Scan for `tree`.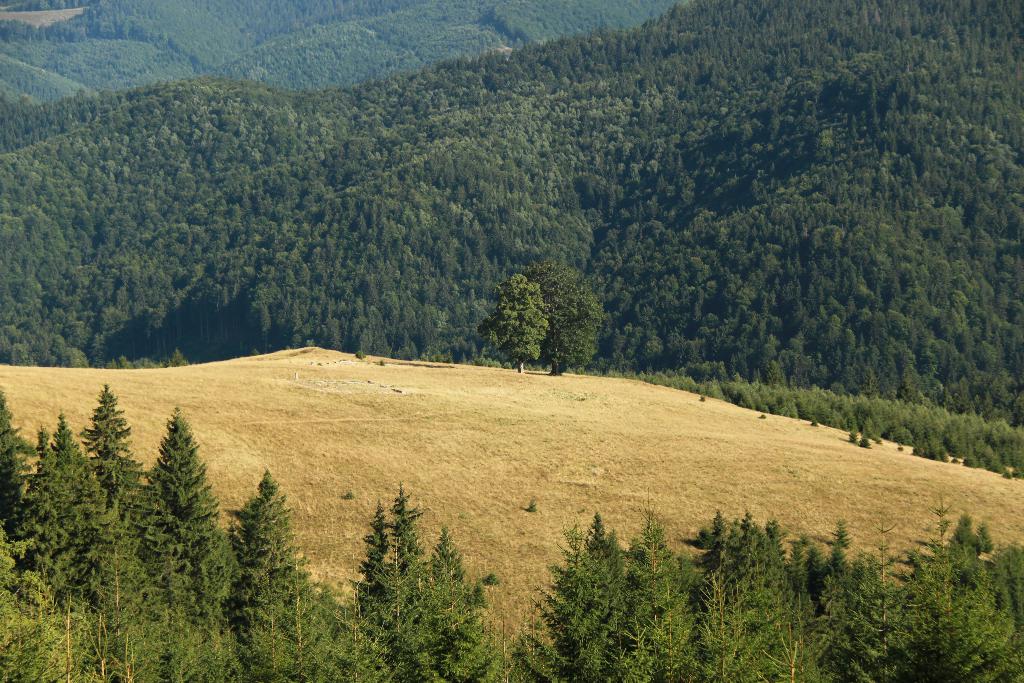
Scan result: bbox(612, 523, 708, 682).
